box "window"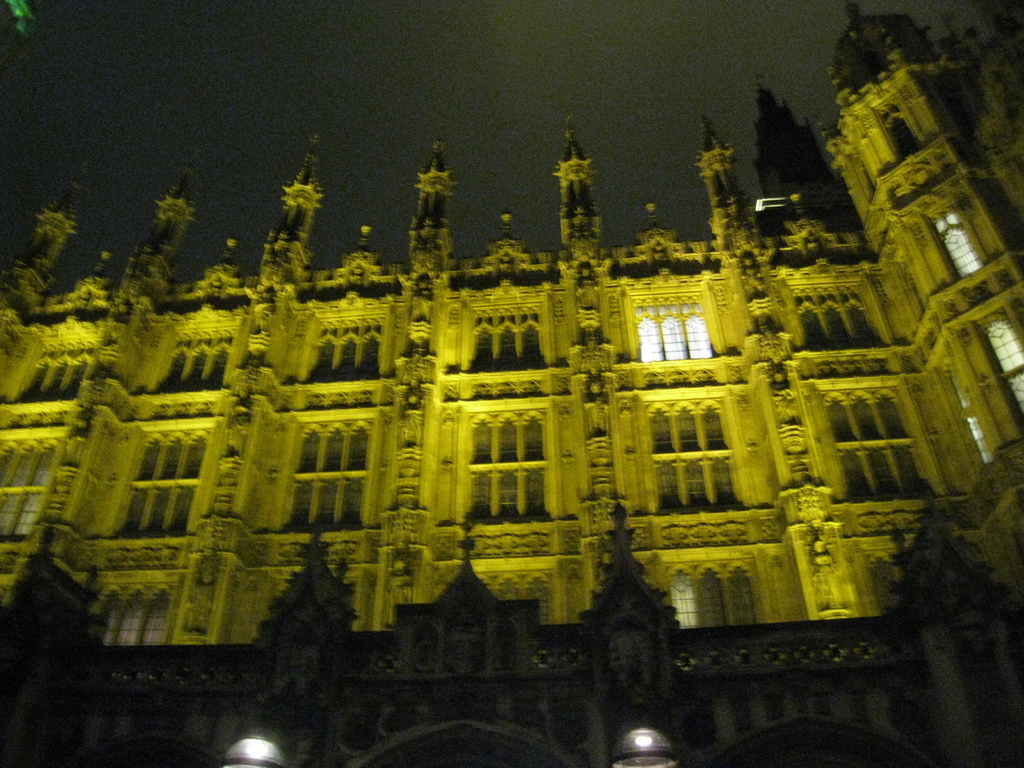
<bbox>310, 317, 374, 383</bbox>
